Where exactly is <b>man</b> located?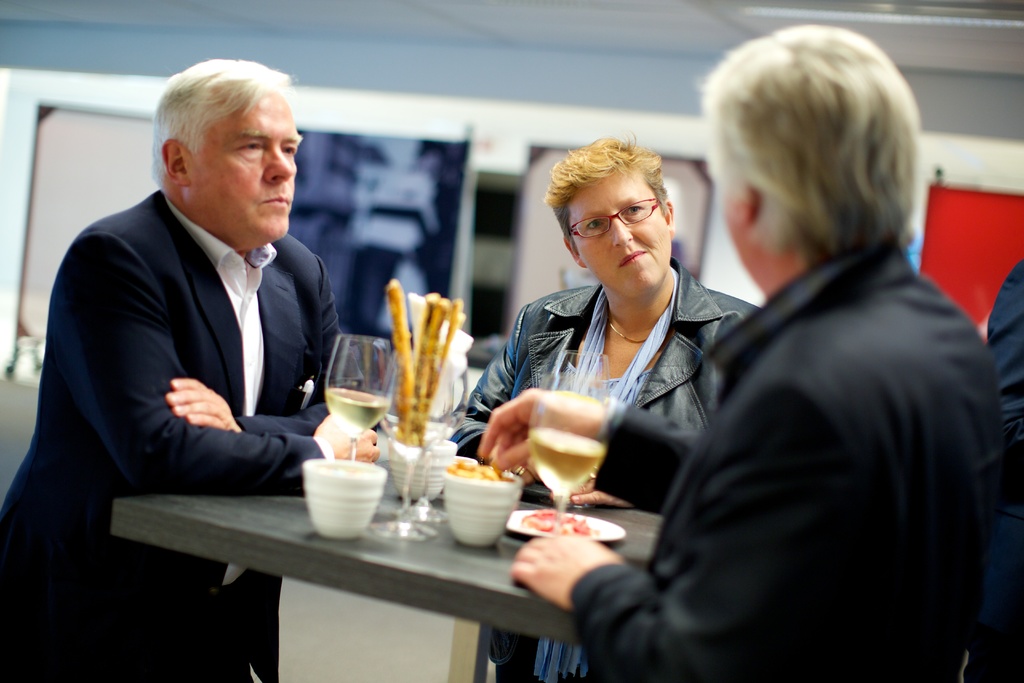
Its bounding box is [0,53,375,682].
